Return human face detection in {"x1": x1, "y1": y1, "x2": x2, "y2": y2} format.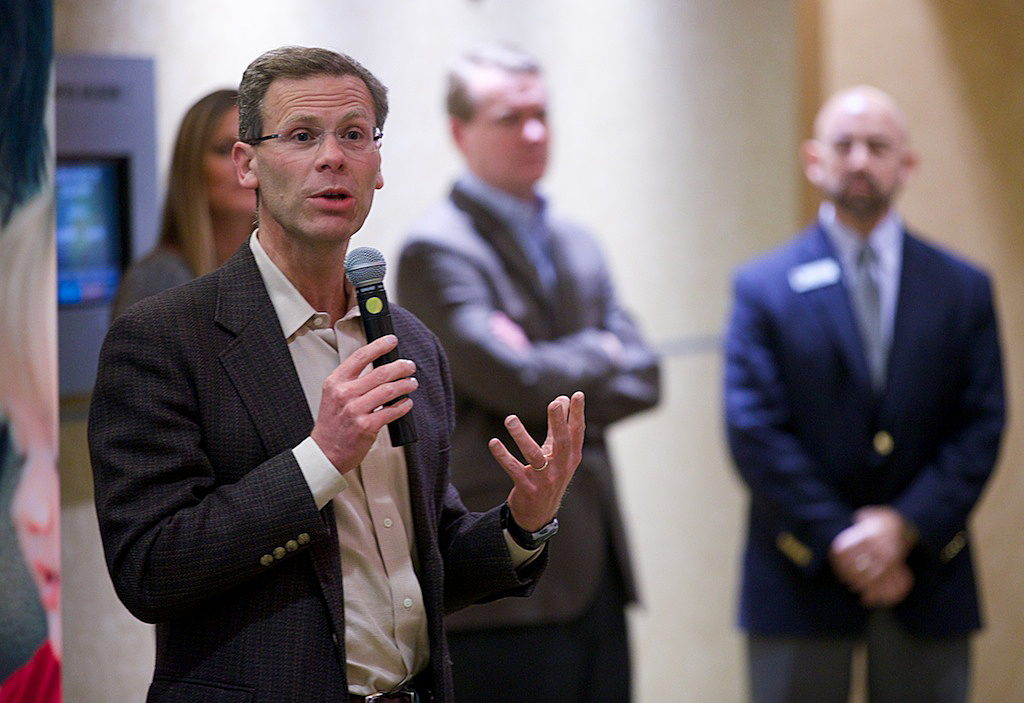
{"x1": 820, "y1": 98, "x2": 906, "y2": 211}.
